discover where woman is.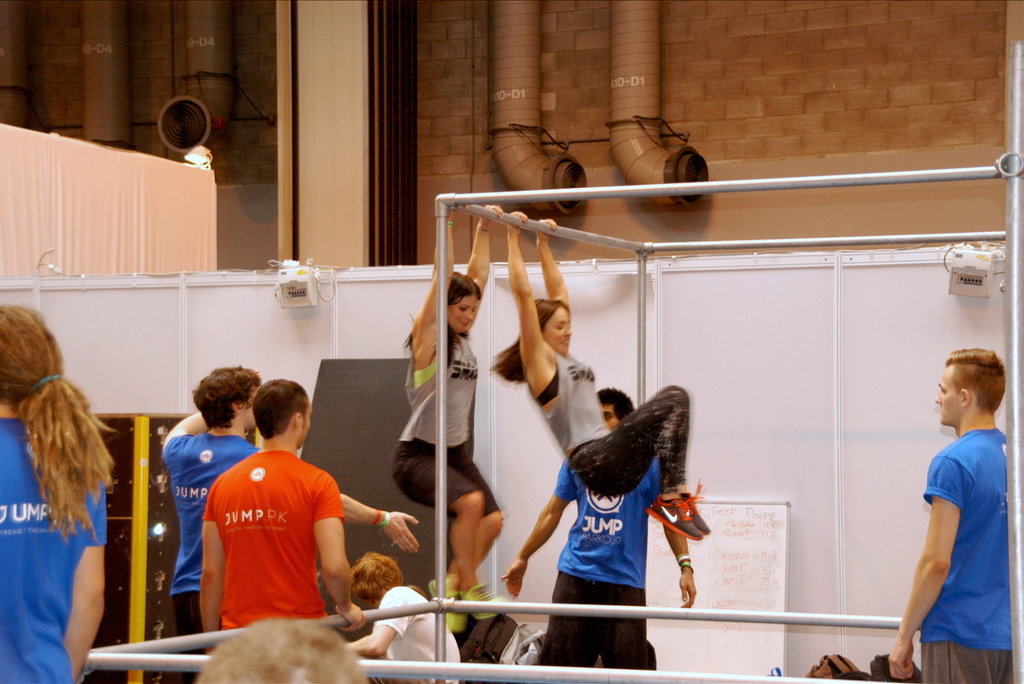
Discovered at 506,210,711,541.
